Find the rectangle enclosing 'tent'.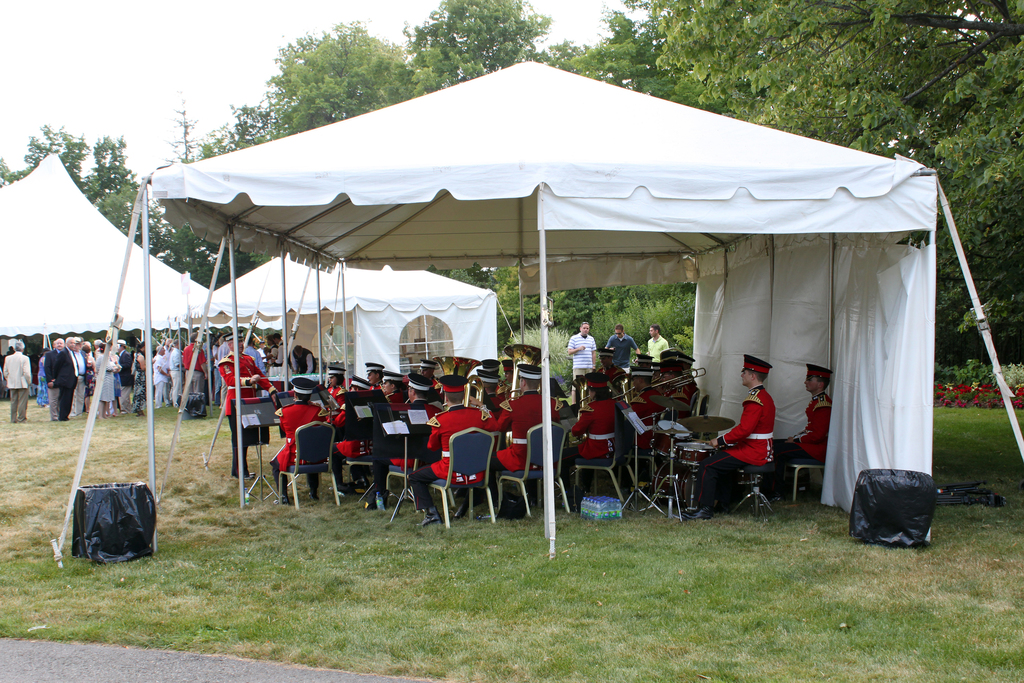
<bbox>239, 260, 497, 334</bbox>.
